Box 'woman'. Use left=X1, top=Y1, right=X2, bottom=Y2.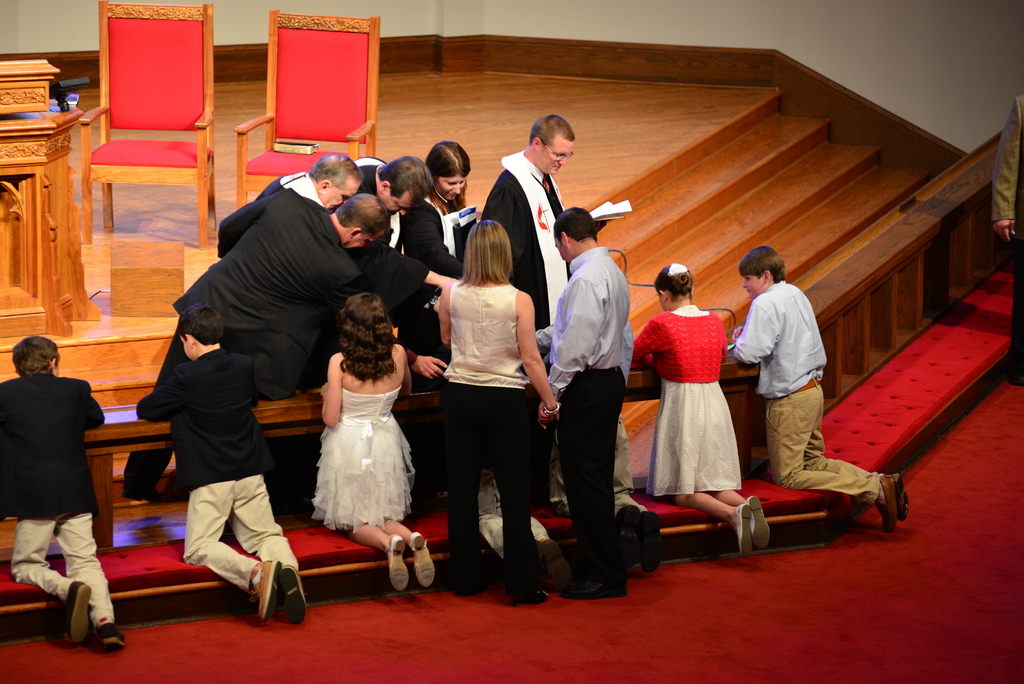
left=641, top=249, right=748, bottom=529.
